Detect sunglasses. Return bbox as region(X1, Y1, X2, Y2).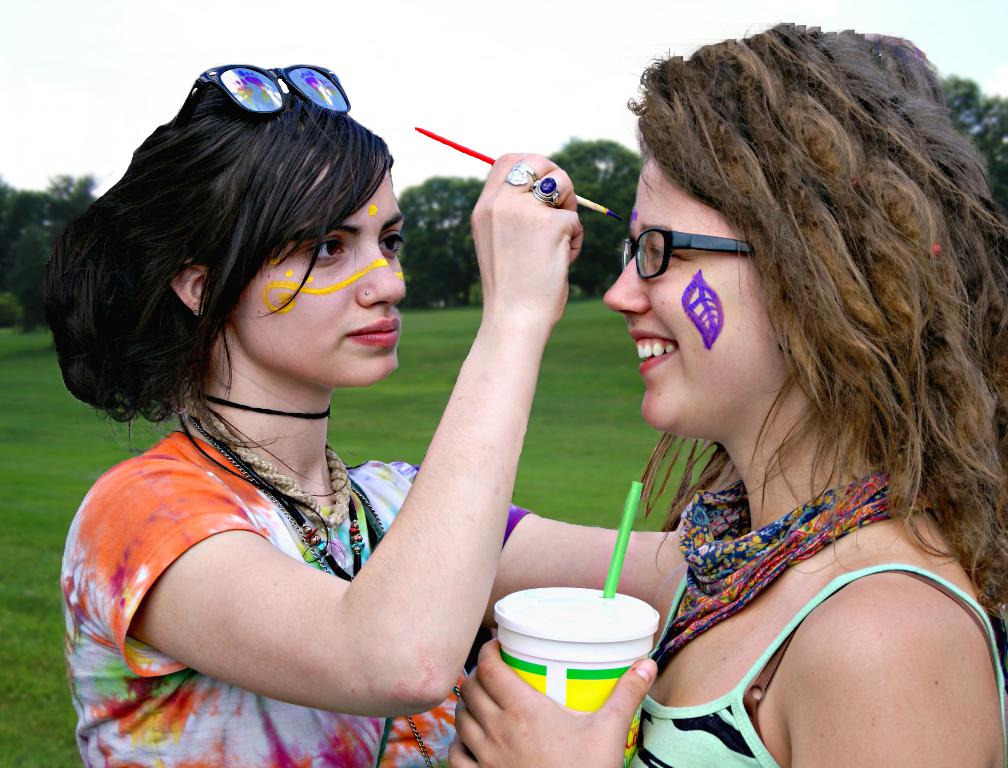
region(175, 59, 352, 117).
